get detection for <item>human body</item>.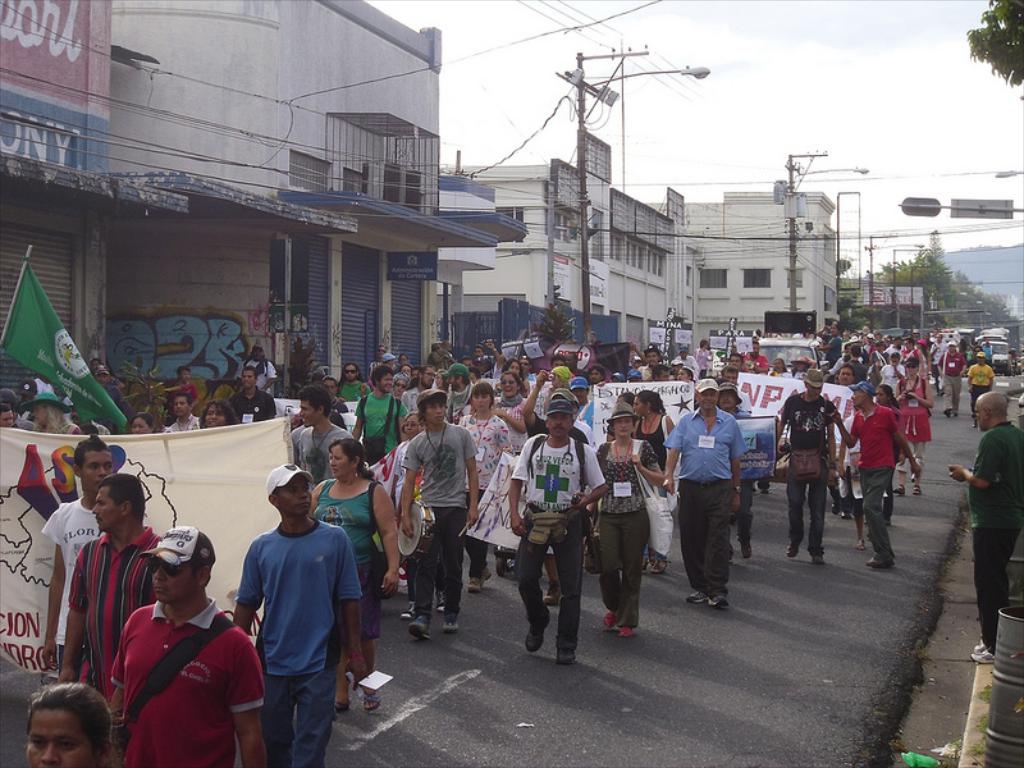
Detection: region(595, 403, 653, 623).
